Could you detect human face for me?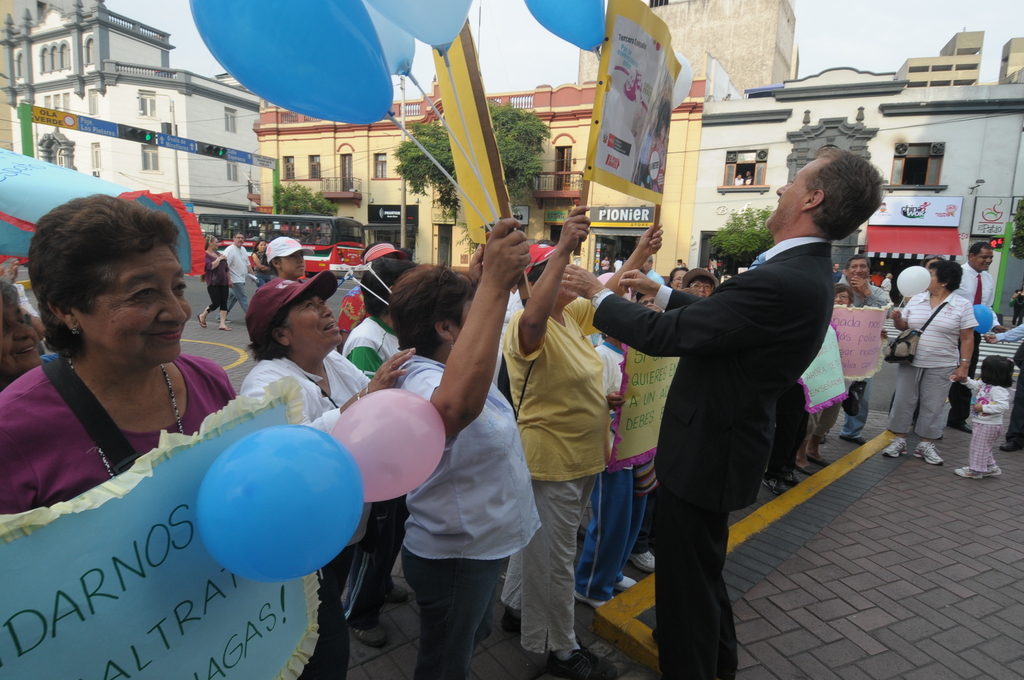
Detection result: l=638, t=295, r=662, b=311.
